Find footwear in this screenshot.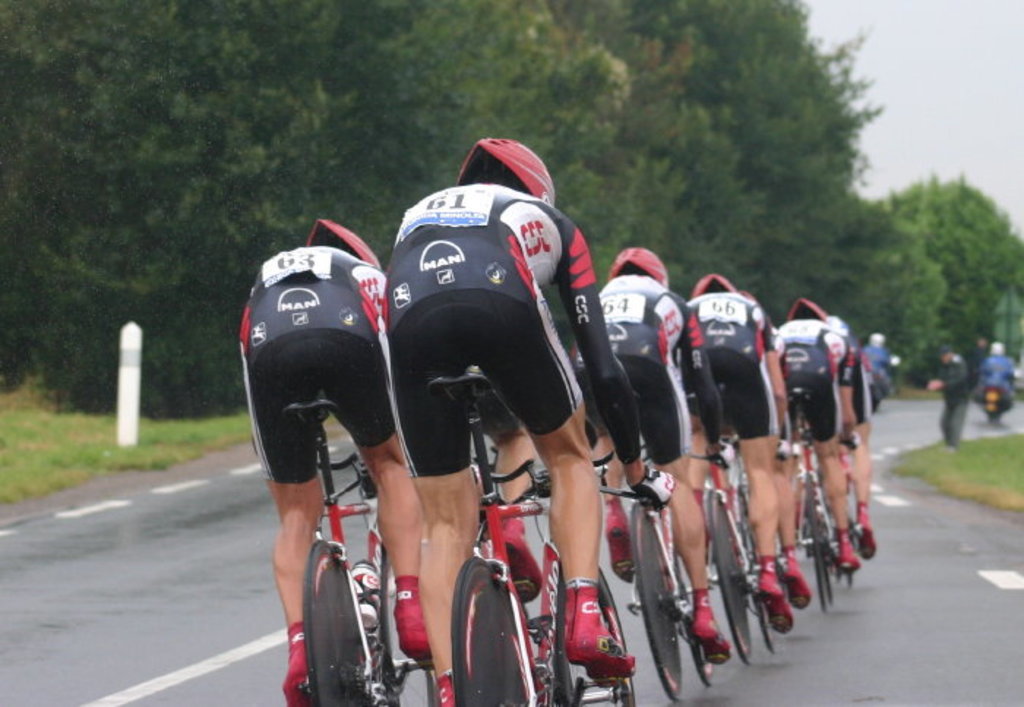
The bounding box for footwear is 499:517:535:605.
